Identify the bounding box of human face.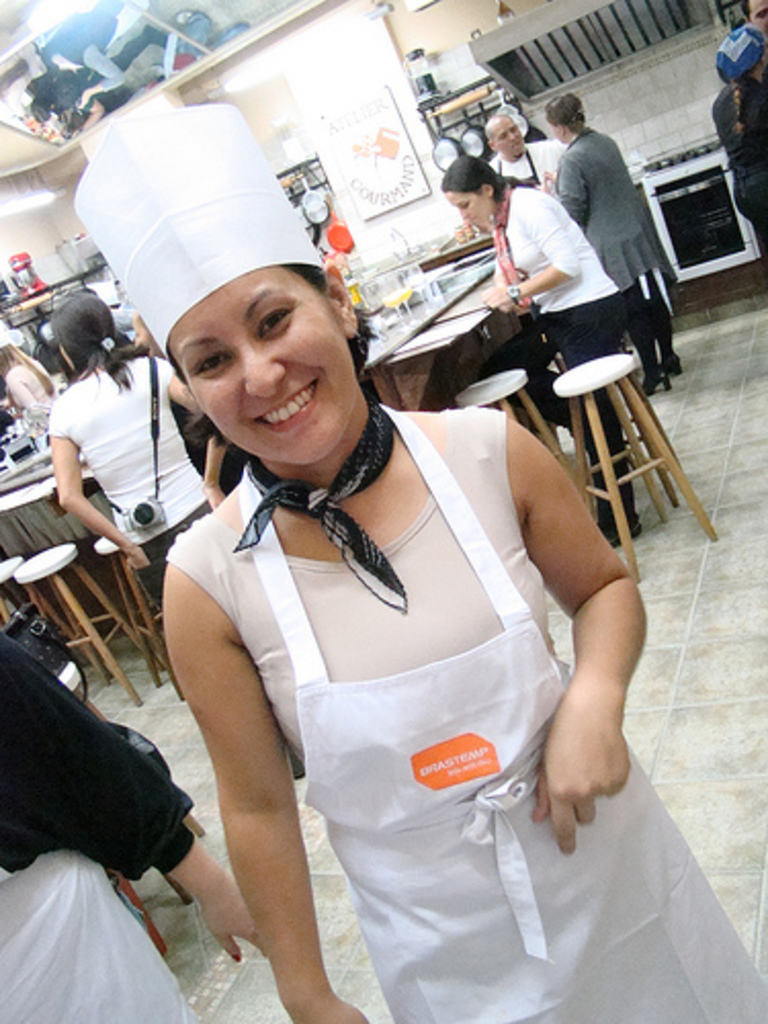
[449,190,496,231].
